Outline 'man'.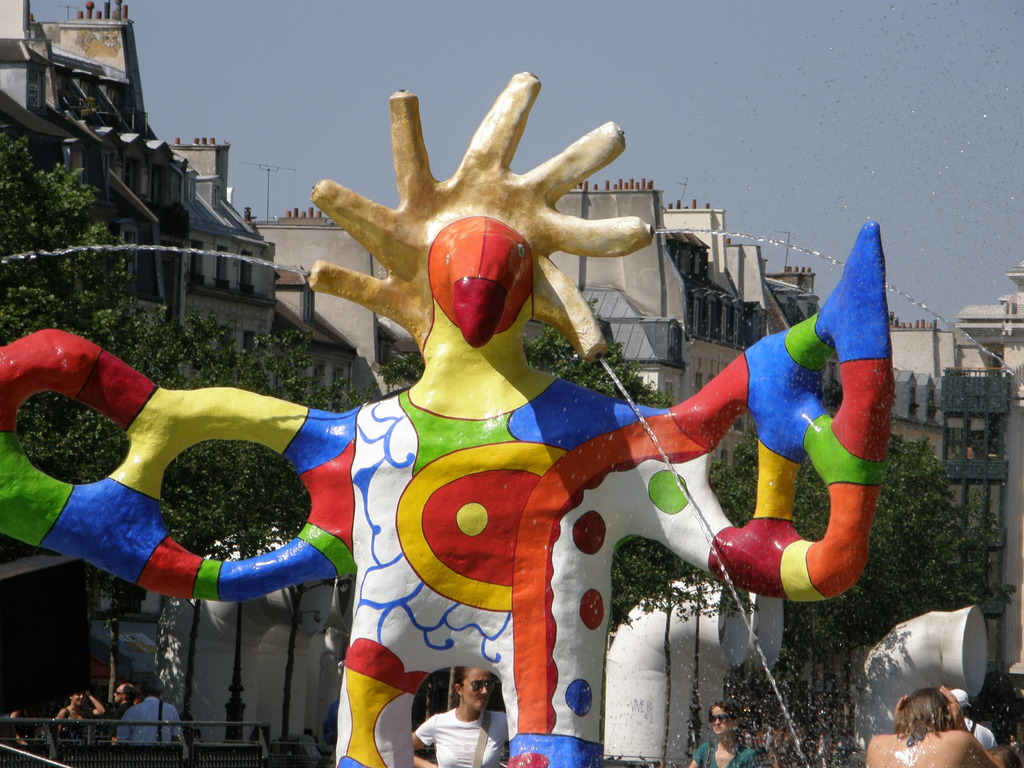
Outline: <bbox>415, 673, 513, 756</bbox>.
